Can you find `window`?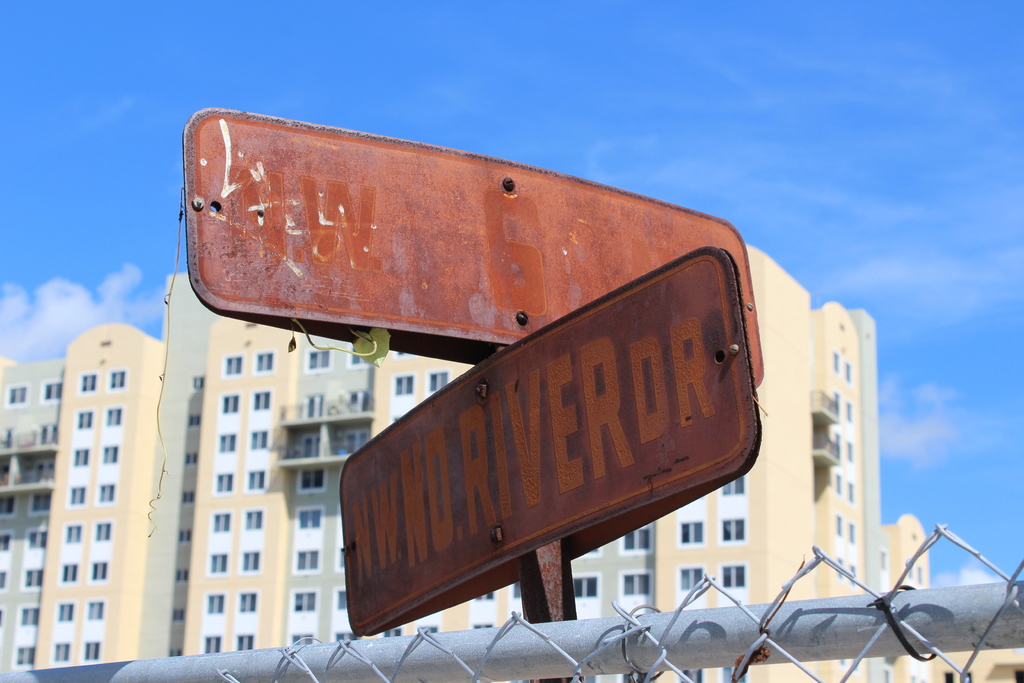
Yes, bounding box: [211,554,226,573].
